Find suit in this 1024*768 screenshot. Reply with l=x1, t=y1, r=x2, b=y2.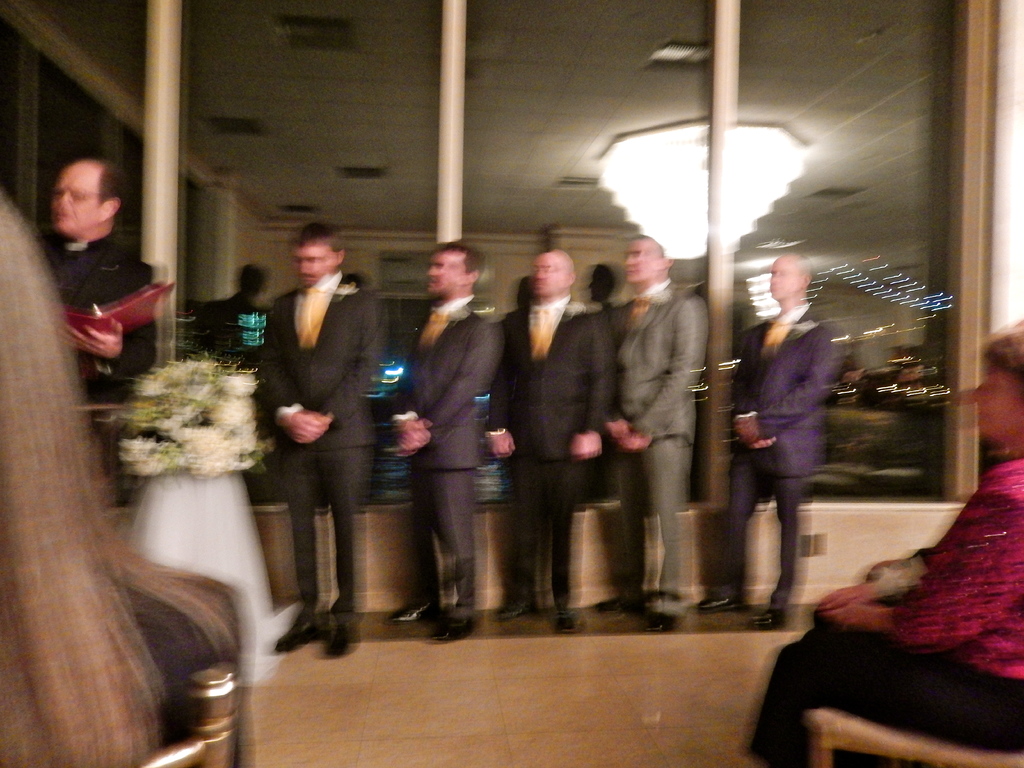
l=54, t=230, r=154, b=392.
